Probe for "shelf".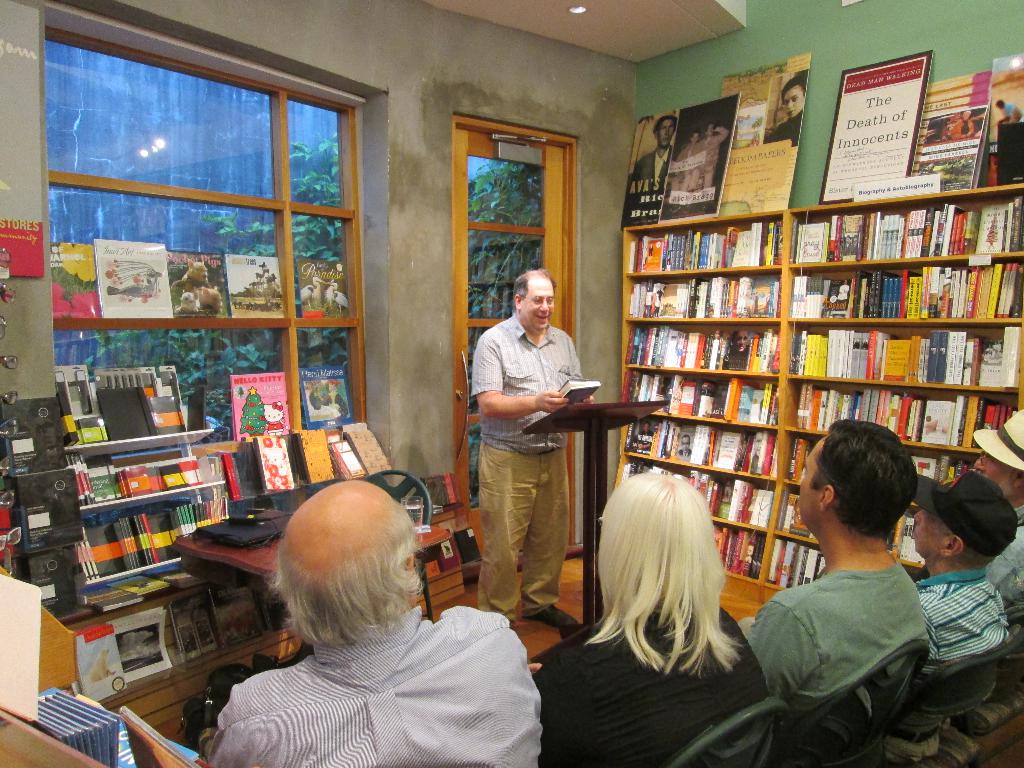
Probe result: [74, 483, 234, 589].
